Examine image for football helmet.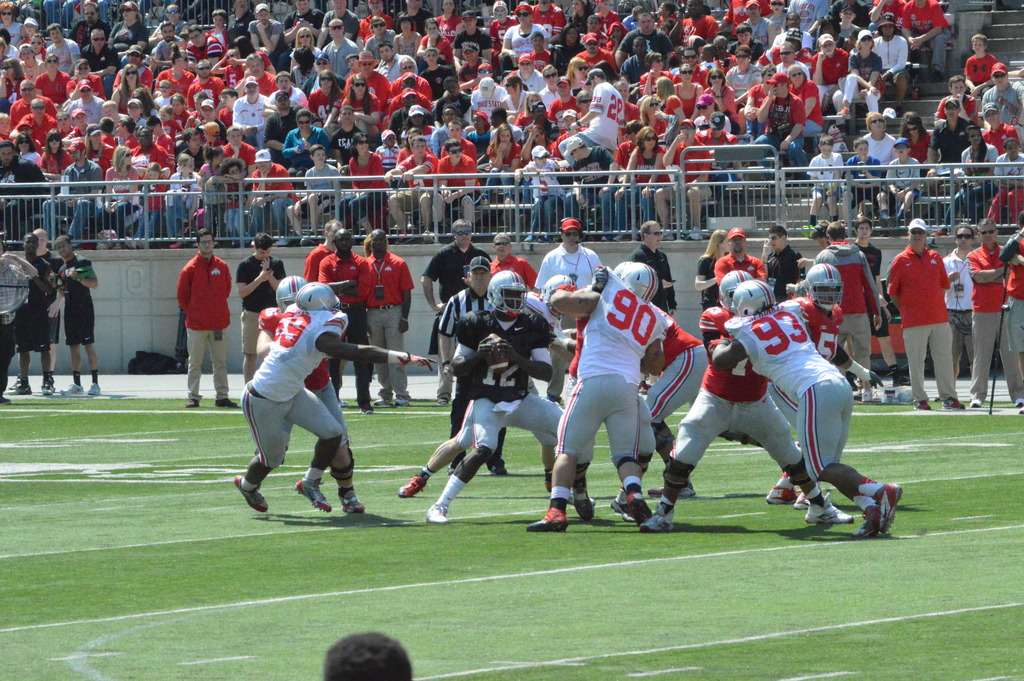
Examination result: {"left": 542, "top": 274, "right": 576, "bottom": 316}.
